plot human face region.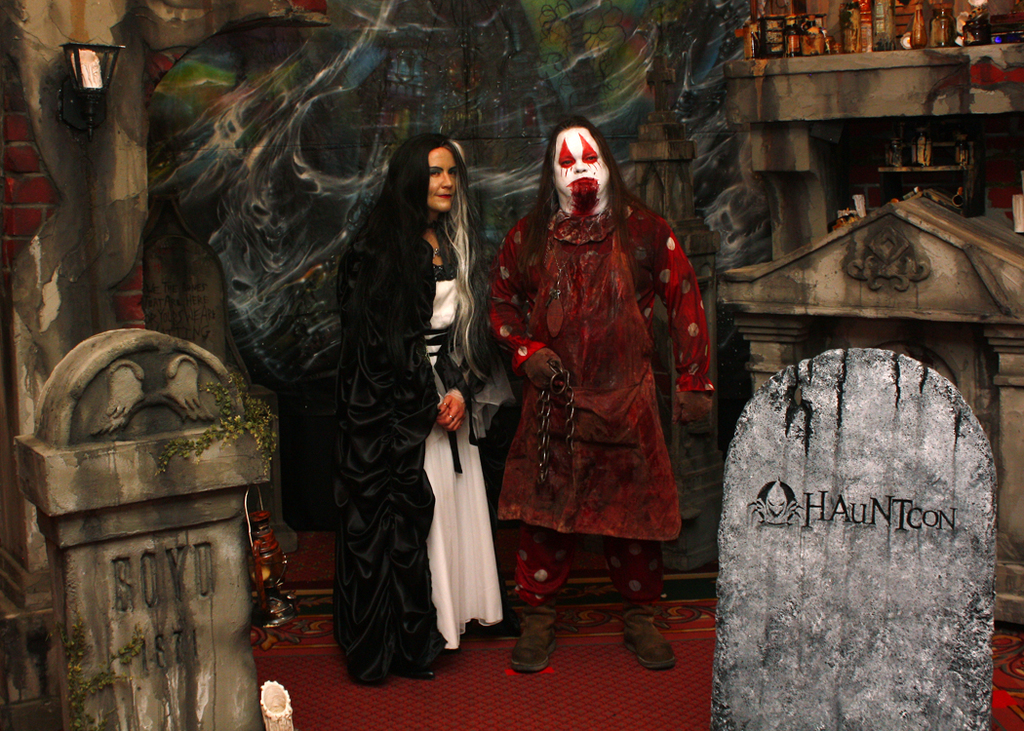
Plotted at detection(427, 146, 456, 215).
